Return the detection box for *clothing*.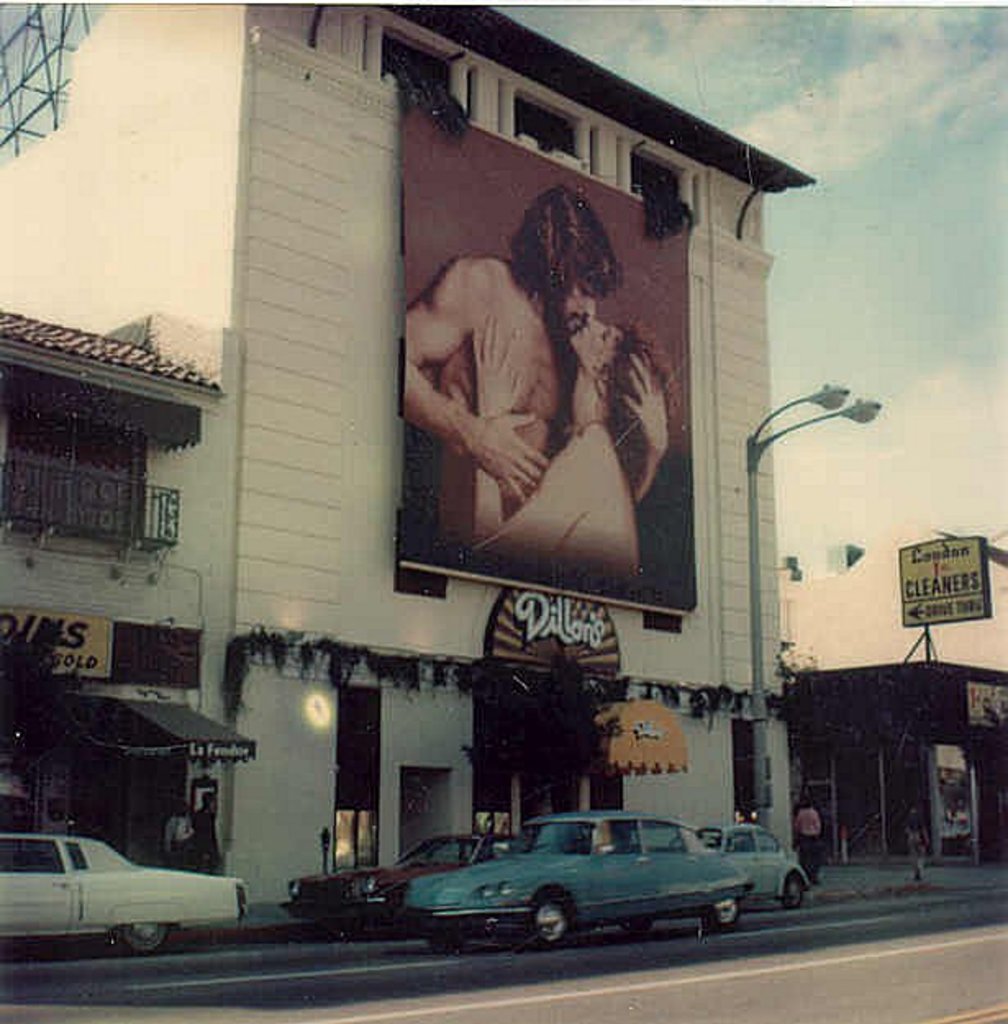
select_region(901, 801, 921, 880).
